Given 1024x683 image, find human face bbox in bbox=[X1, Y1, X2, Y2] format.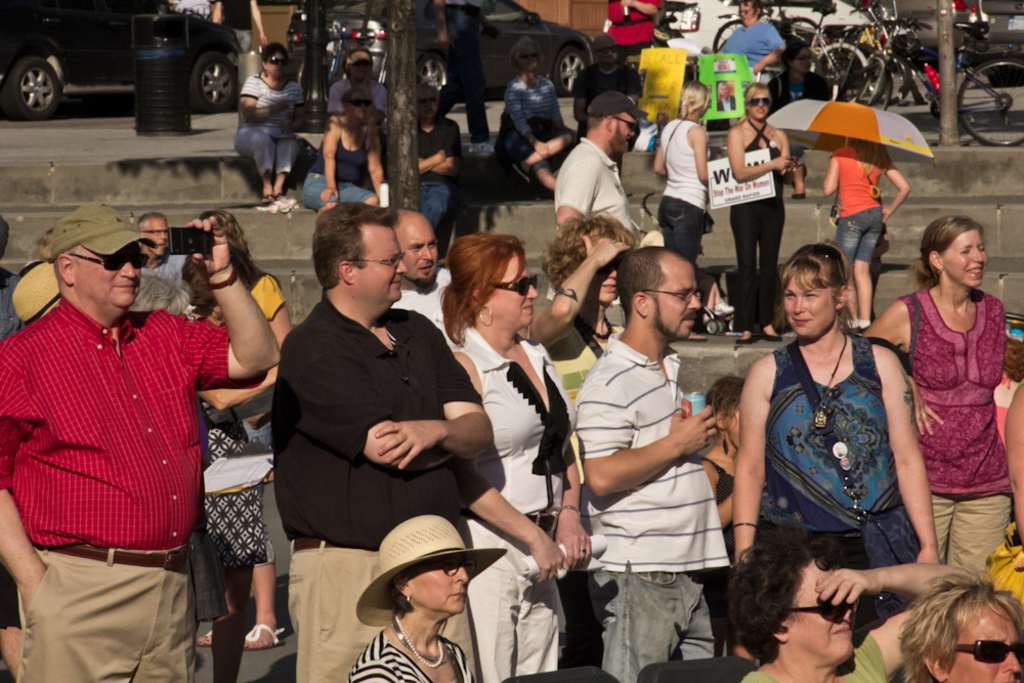
bbox=[71, 245, 148, 310].
